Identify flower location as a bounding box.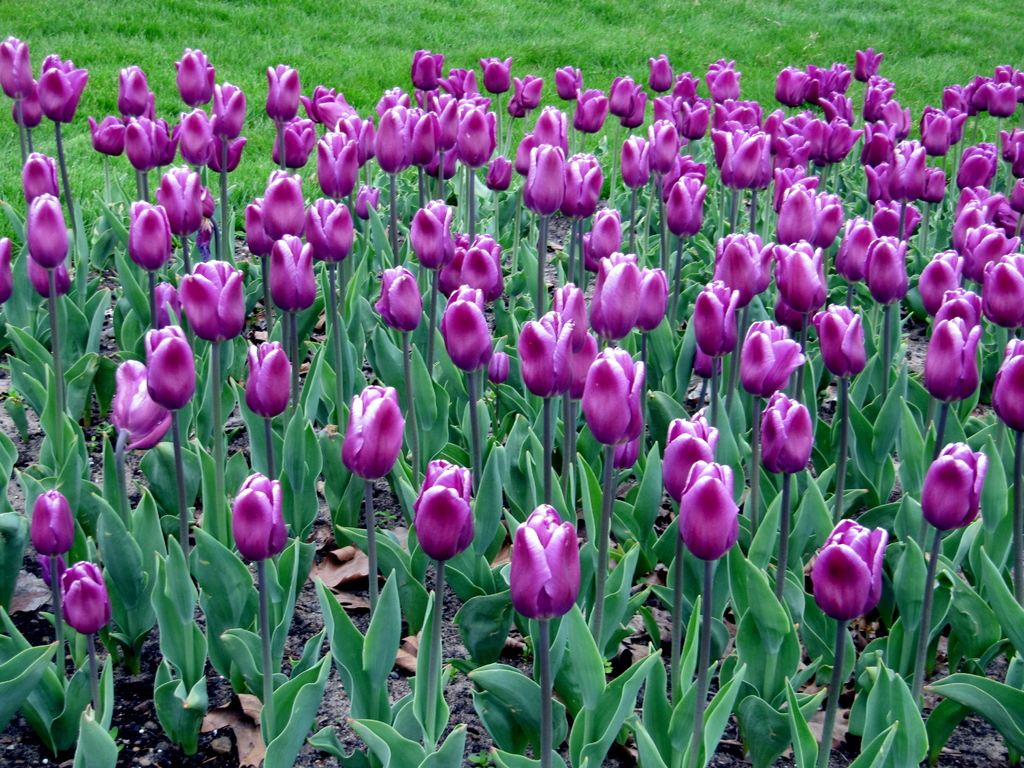
locate(943, 84, 965, 125).
